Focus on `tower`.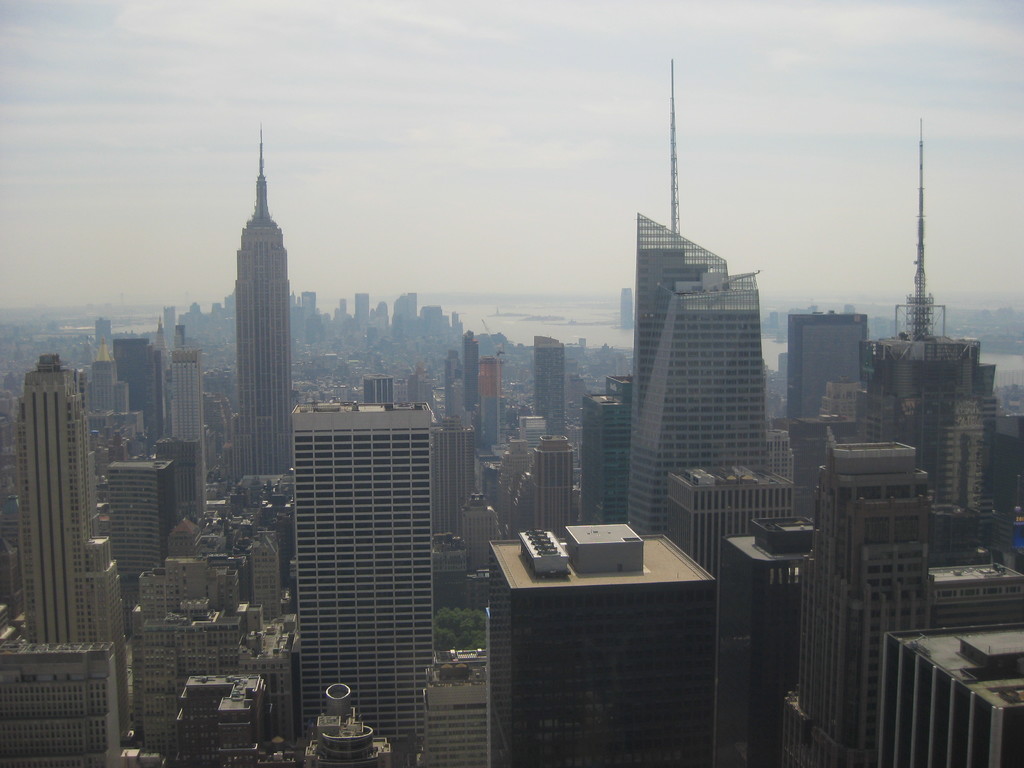
Focused at [292,400,425,739].
